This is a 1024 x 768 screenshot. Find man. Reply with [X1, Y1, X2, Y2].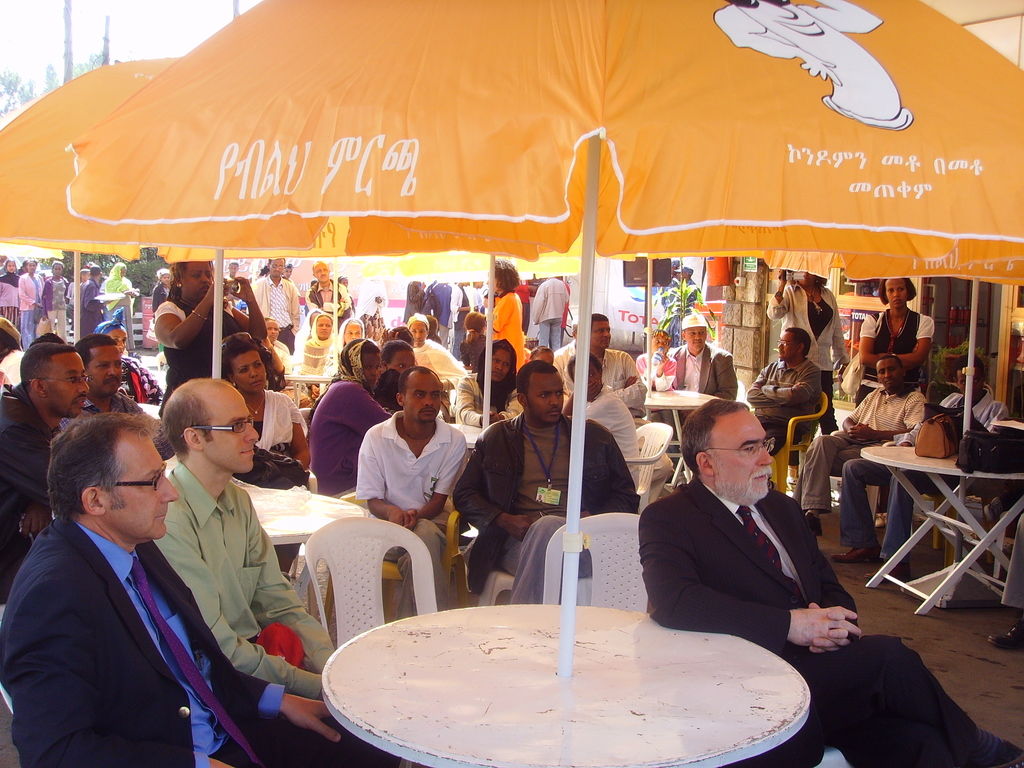
[797, 357, 915, 513].
